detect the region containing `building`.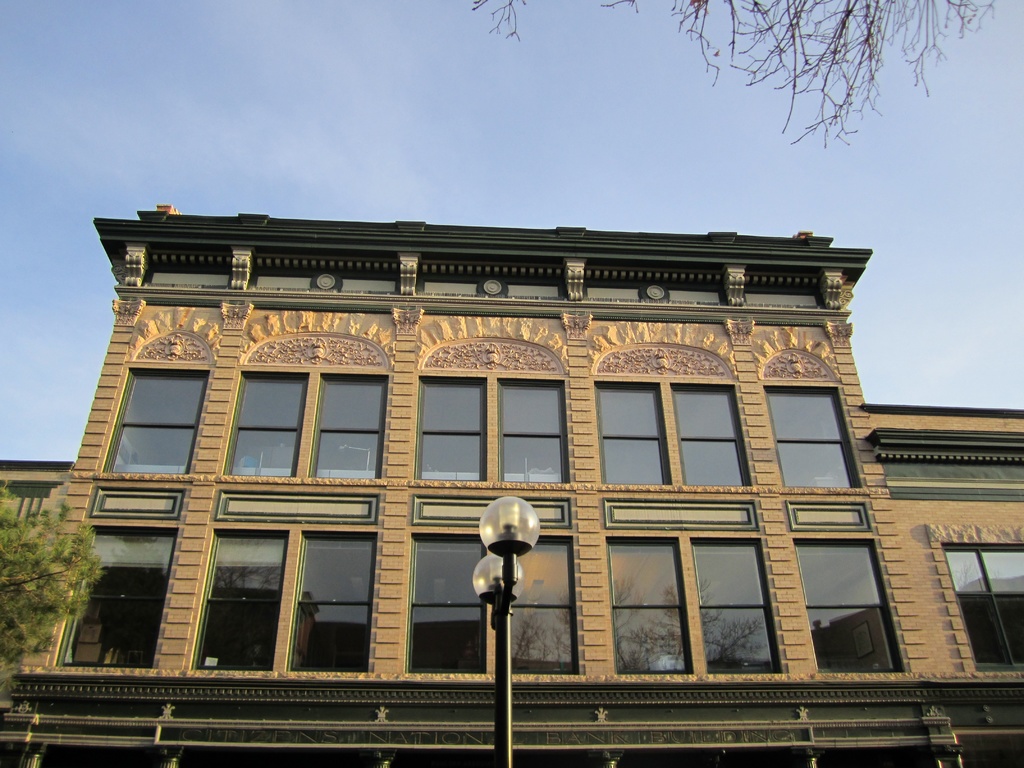
l=0, t=205, r=1020, b=767.
